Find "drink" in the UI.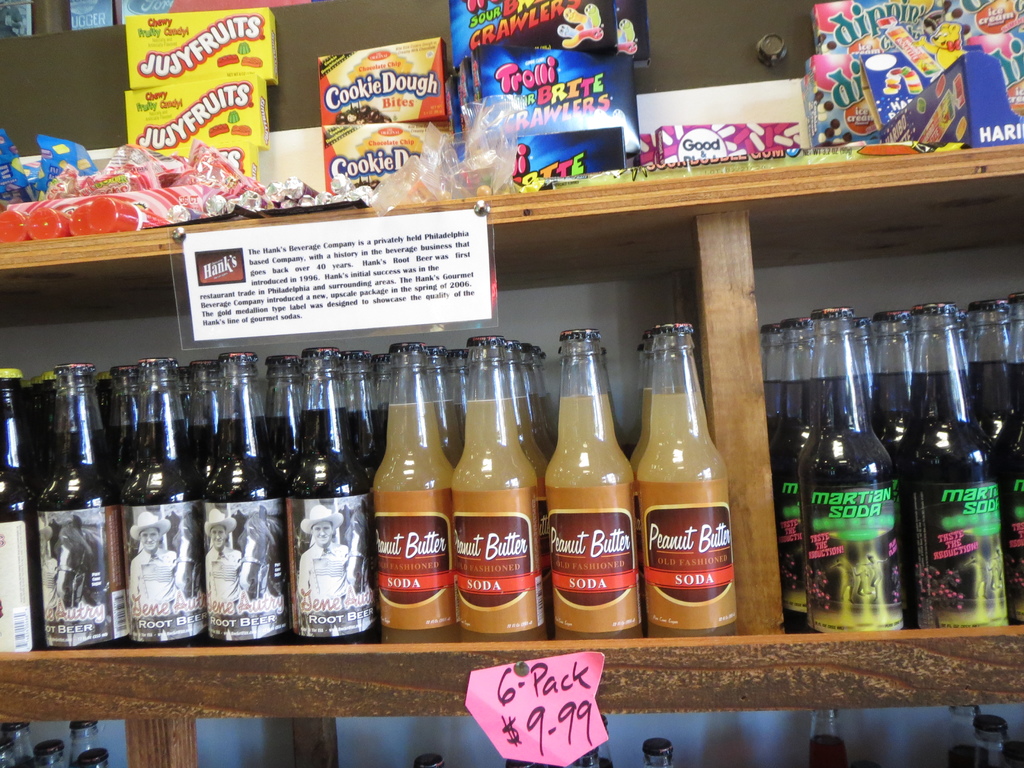
UI element at BBox(121, 352, 196, 653).
